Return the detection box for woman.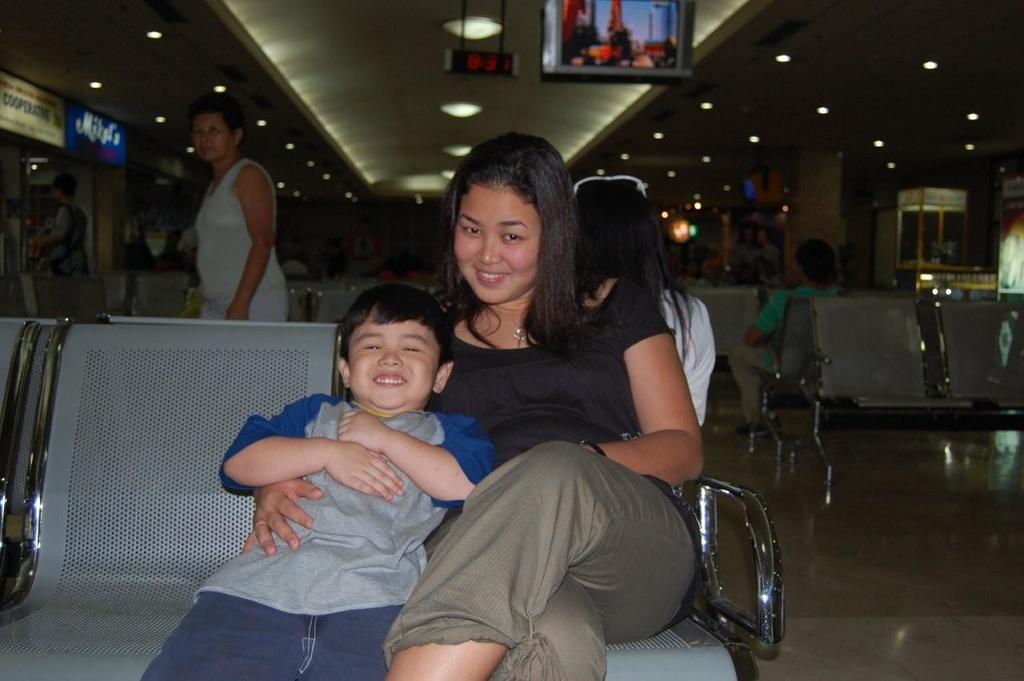
[x1=571, y1=172, x2=714, y2=427].
